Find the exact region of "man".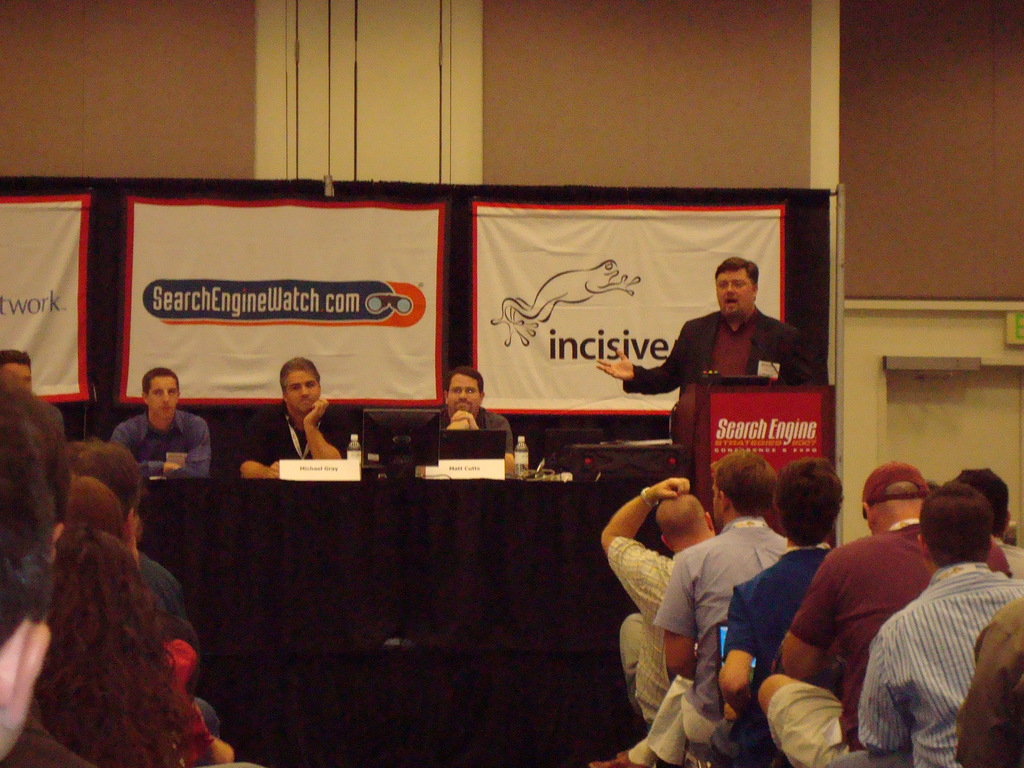
Exact region: (0,349,31,390).
